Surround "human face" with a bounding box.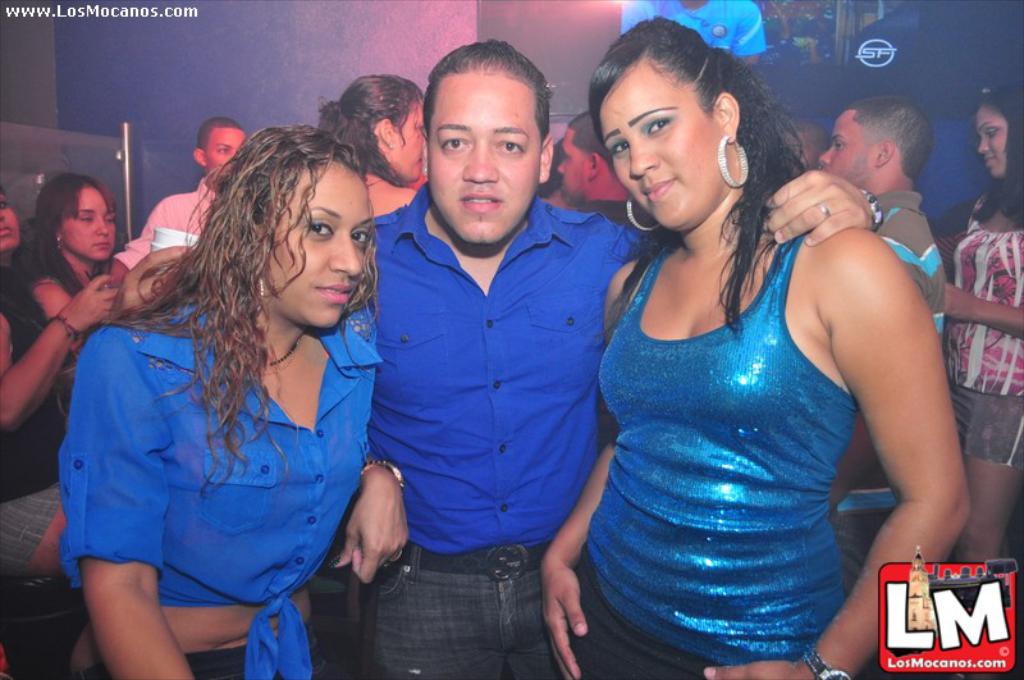
{"x1": 270, "y1": 156, "x2": 370, "y2": 329}.
